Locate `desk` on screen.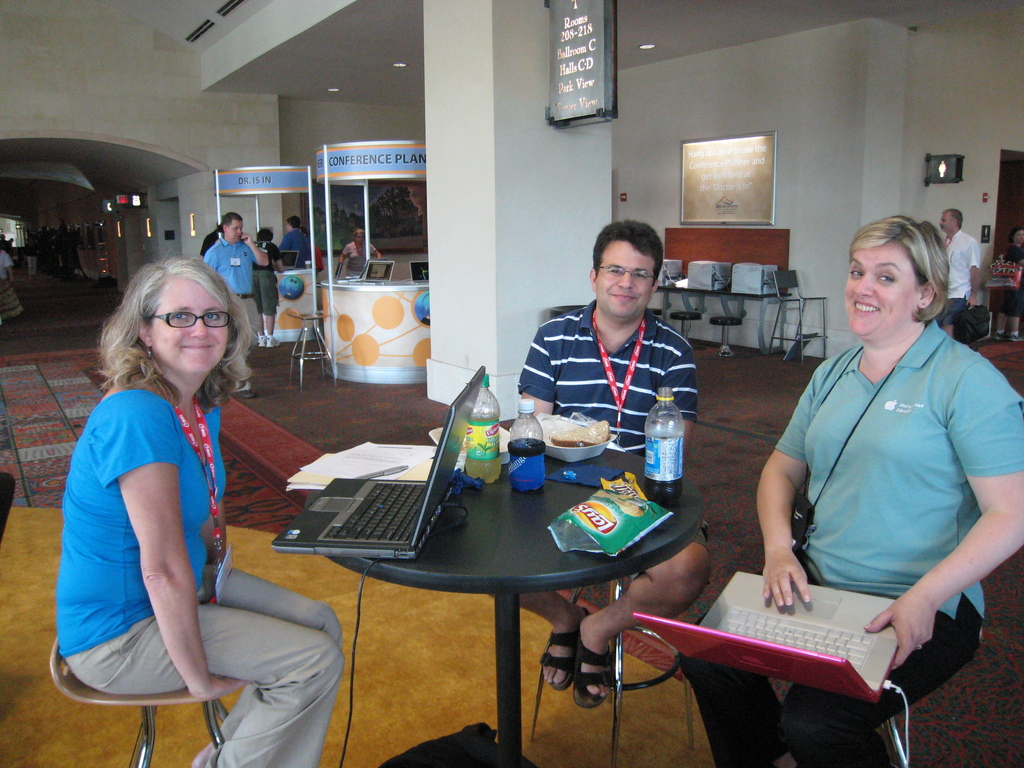
On screen at box=[278, 356, 724, 750].
